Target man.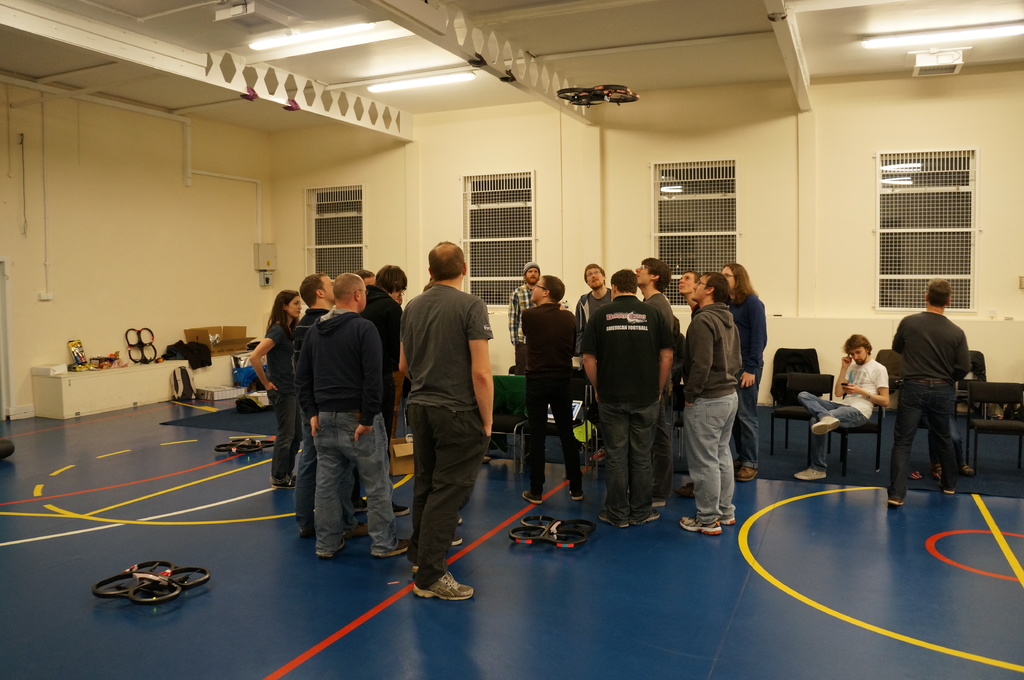
Target region: rect(898, 273, 975, 523).
